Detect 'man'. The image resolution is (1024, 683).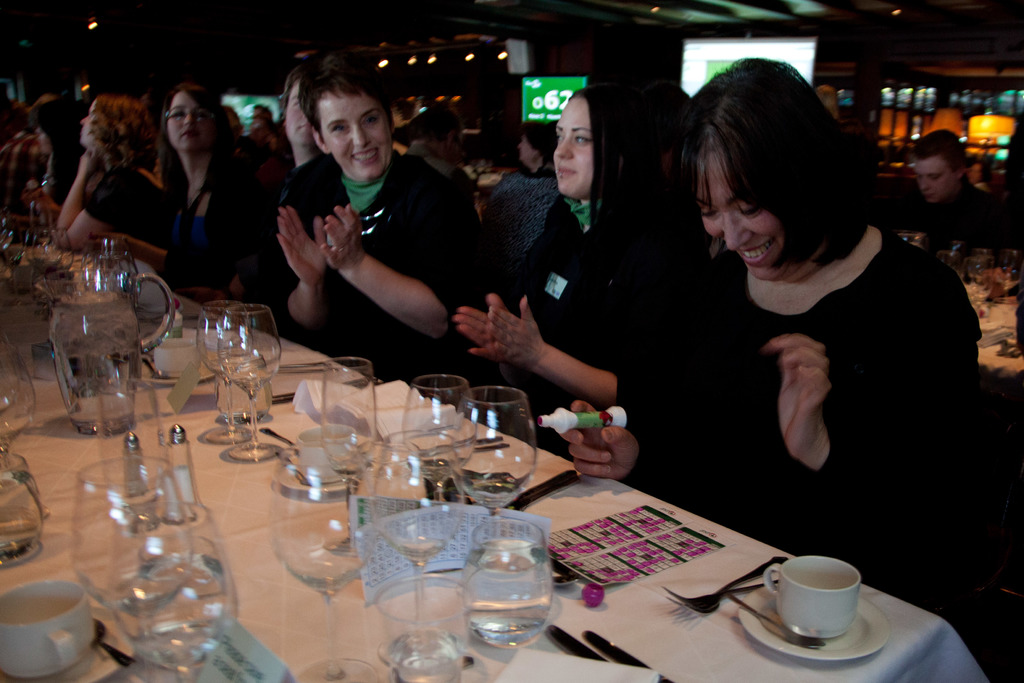
box=[405, 104, 481, 222].
